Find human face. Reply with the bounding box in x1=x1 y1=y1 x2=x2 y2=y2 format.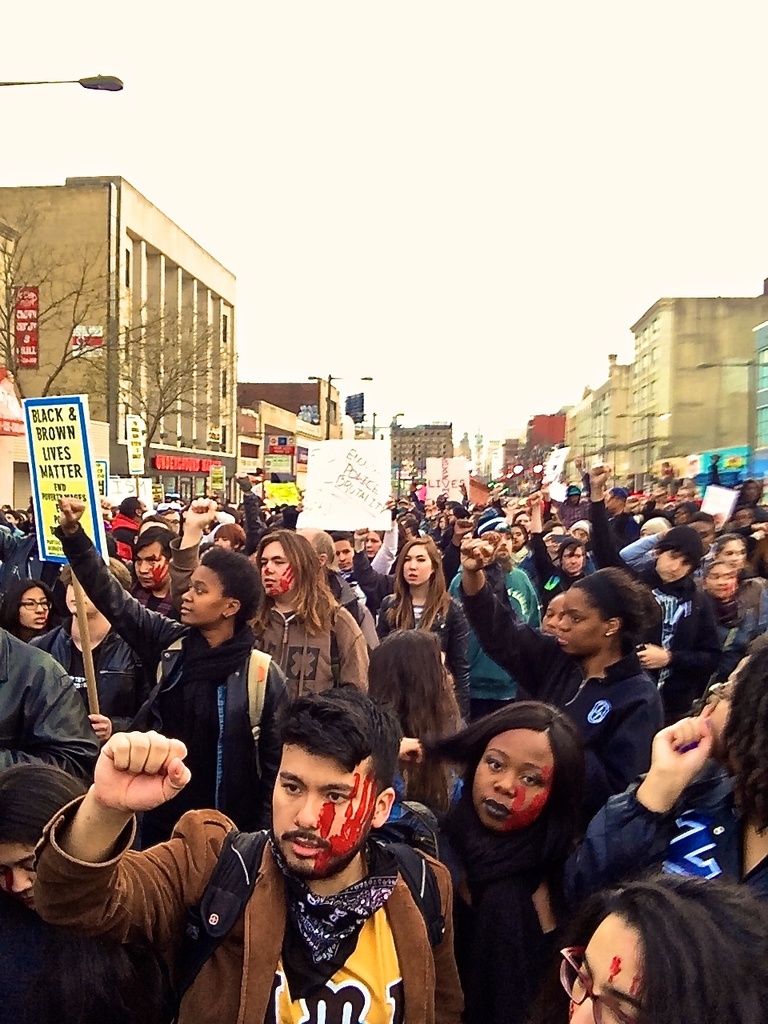
x1=134 y1=543 x2=163 y2=589.
